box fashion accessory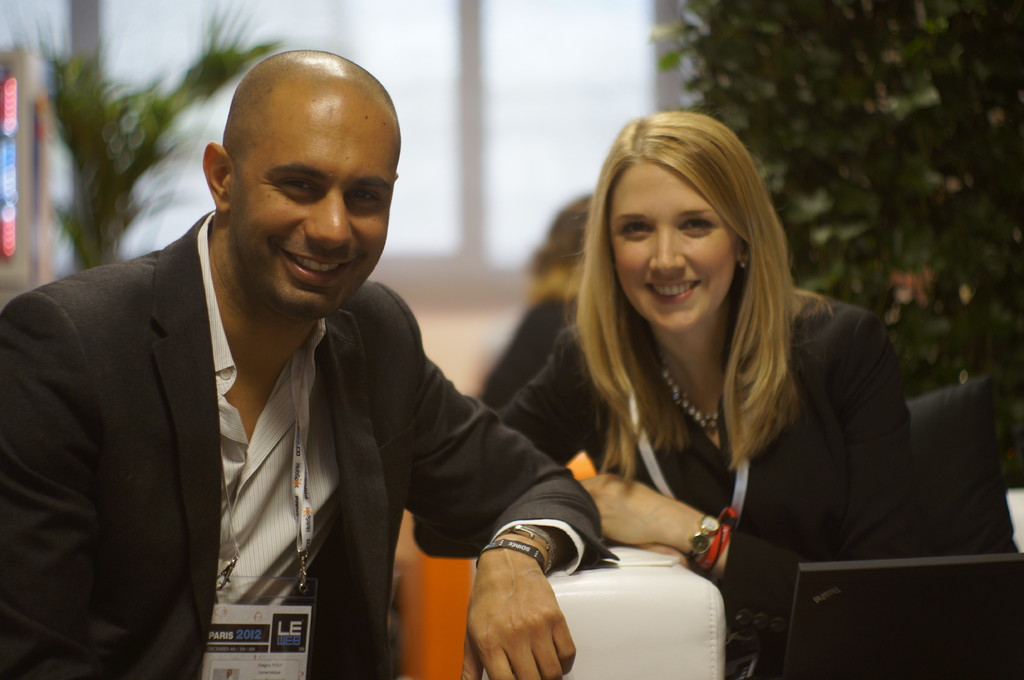
box=[700, 509, 729, 573]
